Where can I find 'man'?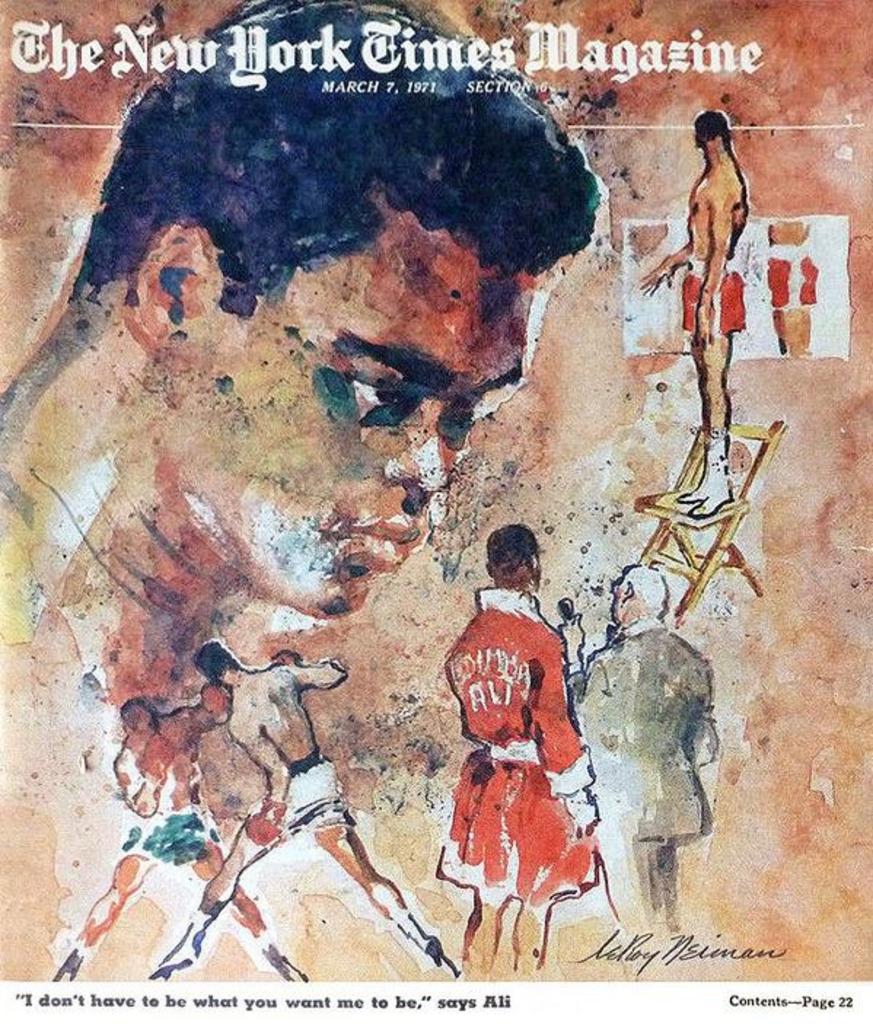
You can find it at Rect(431, 529, 606, 976).
